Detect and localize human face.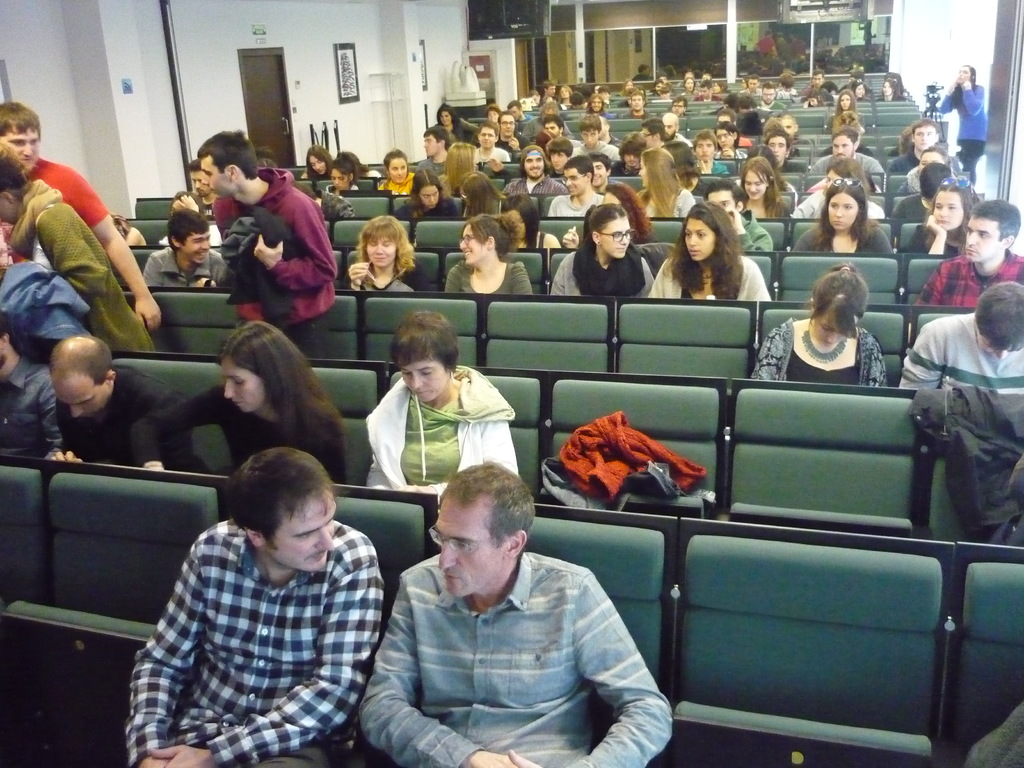
Localized at 203:156:236:194.
